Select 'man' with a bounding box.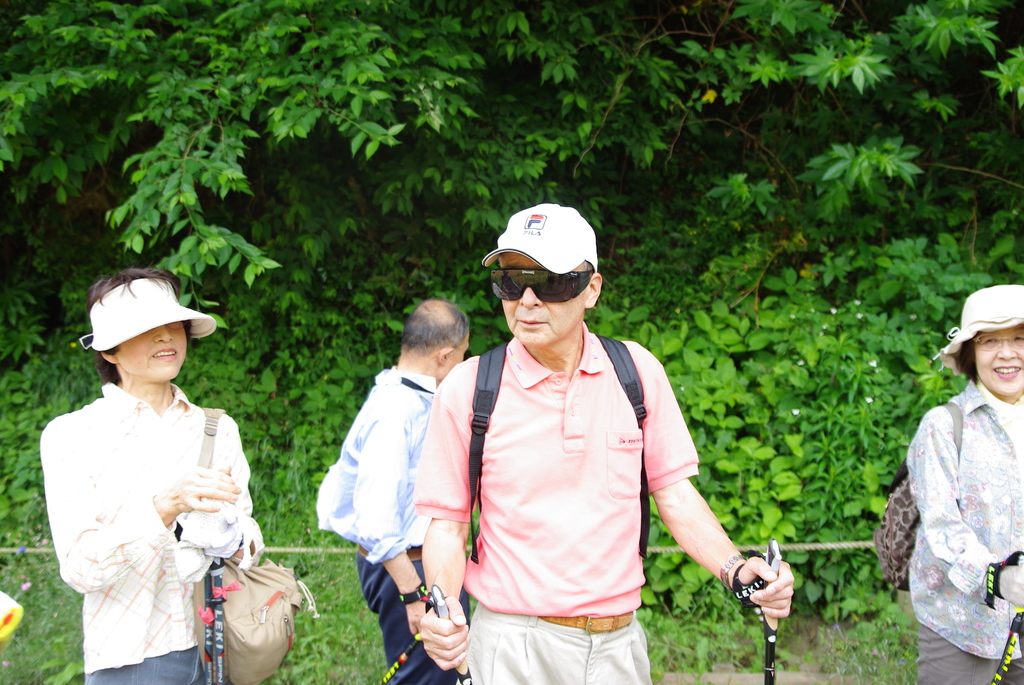
(x1=410, y1=185, x2=775, y2=684).
